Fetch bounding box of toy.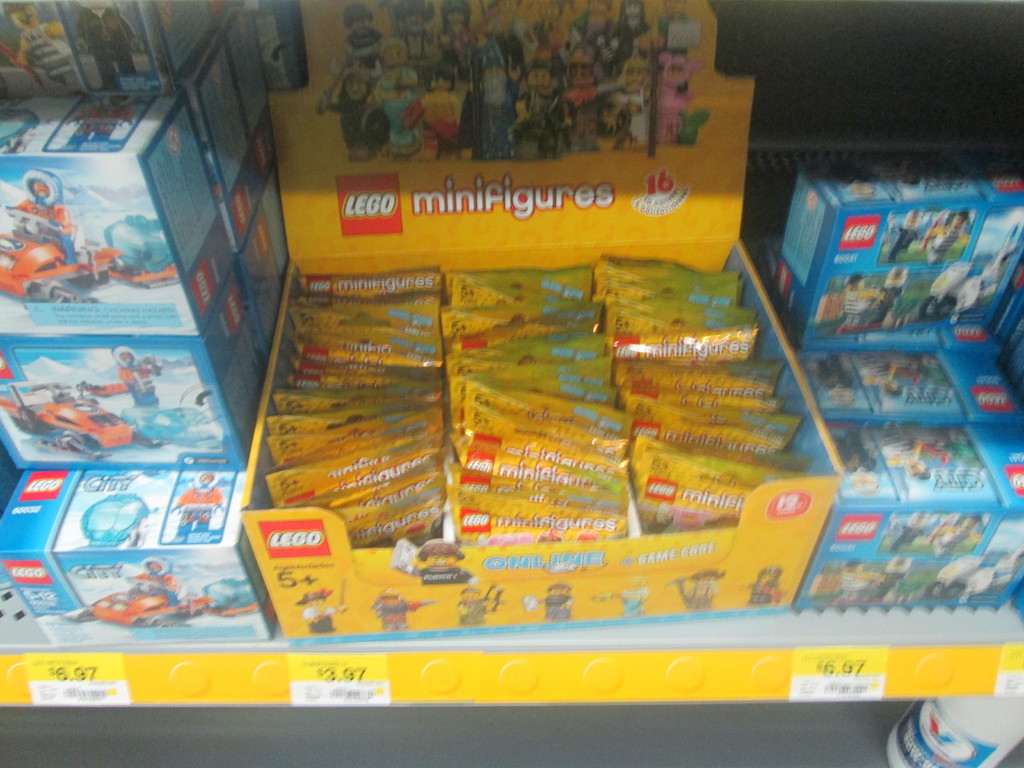
Bbox: 0,163,178,304.
